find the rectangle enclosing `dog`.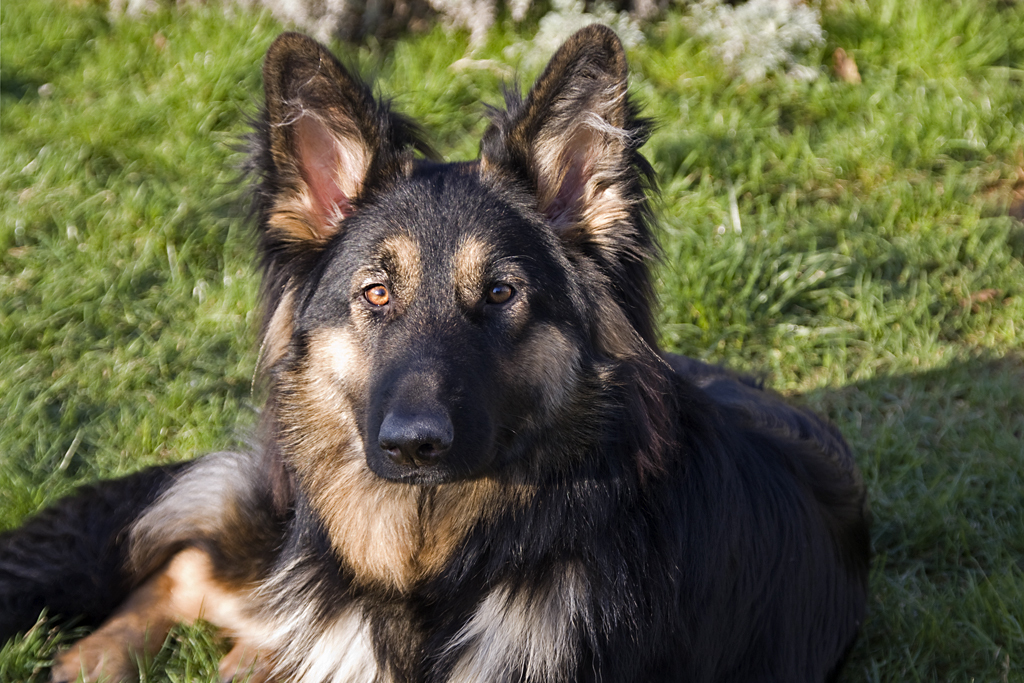
<bbox>0, 24, 872, 682</bbox>.
